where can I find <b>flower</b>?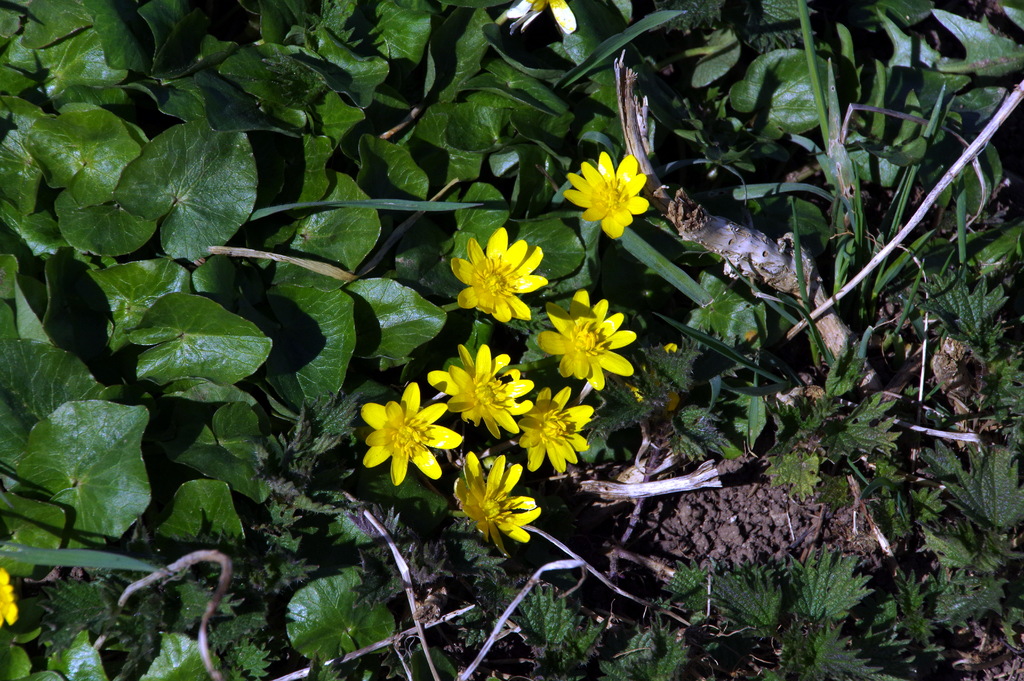
You can find it at 573:145:666:230.
